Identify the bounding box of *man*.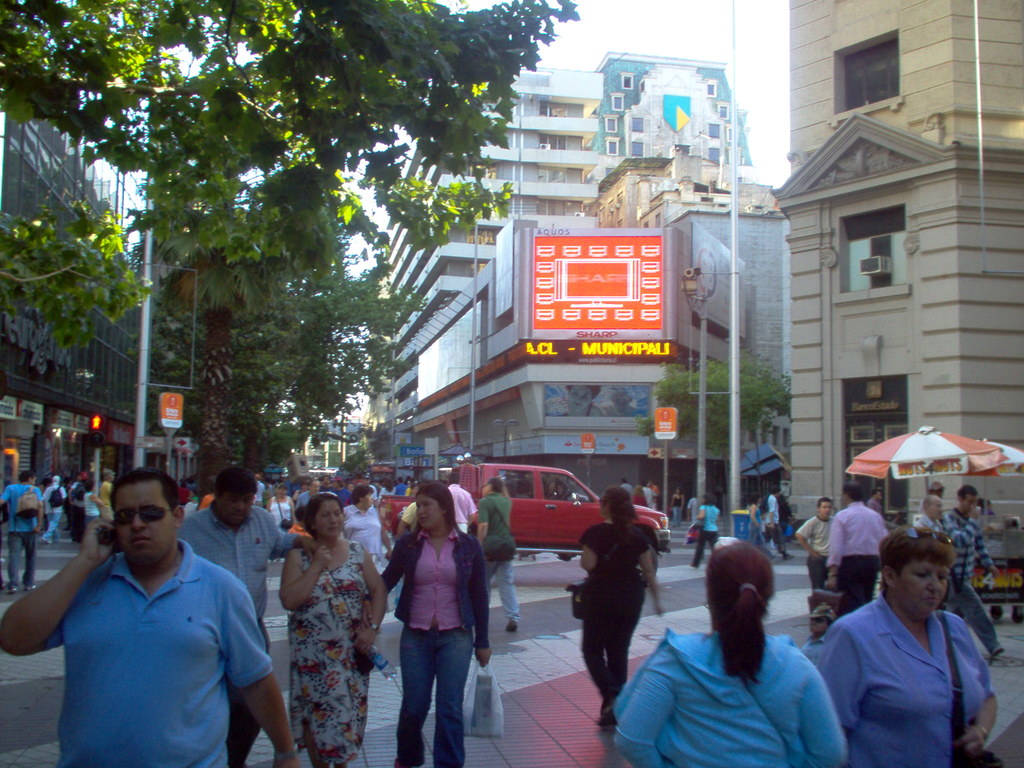
pyautogui.locateOnScreen(790, 500, 835, 590).
